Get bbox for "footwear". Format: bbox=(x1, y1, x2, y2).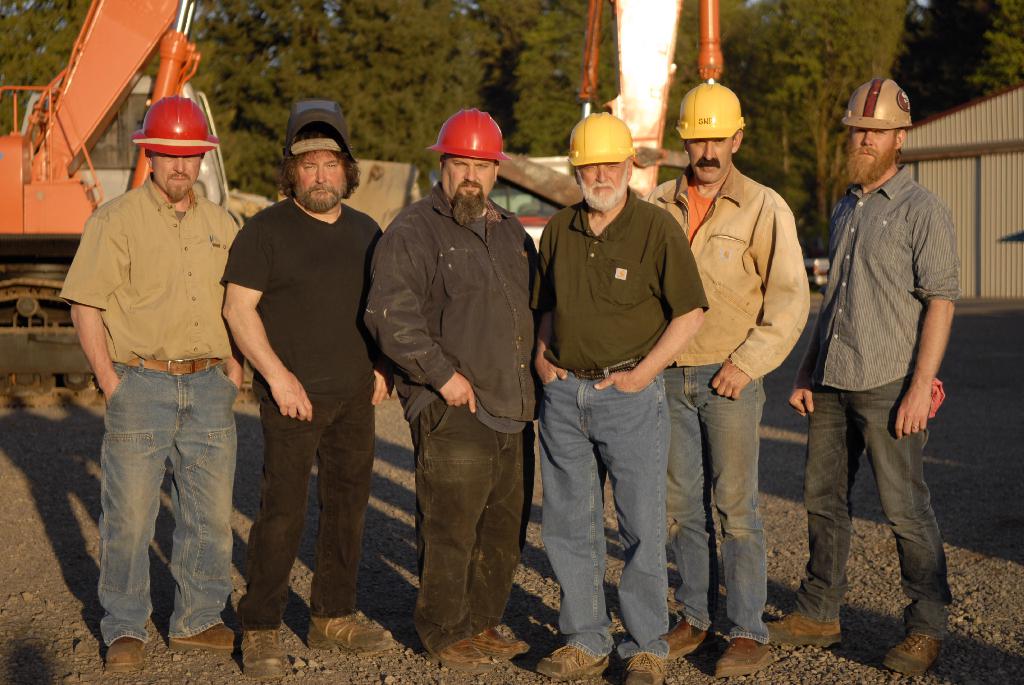
bbox=(713, 631, 783, 676).
